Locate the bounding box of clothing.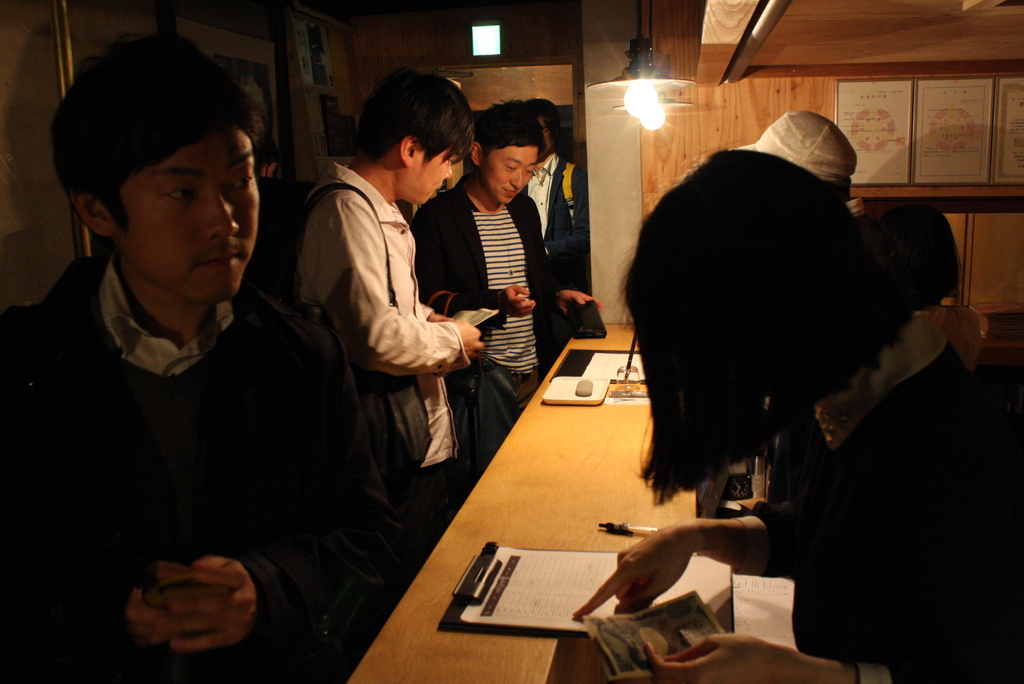
Bounding box: (412, 167, 572, 489).
